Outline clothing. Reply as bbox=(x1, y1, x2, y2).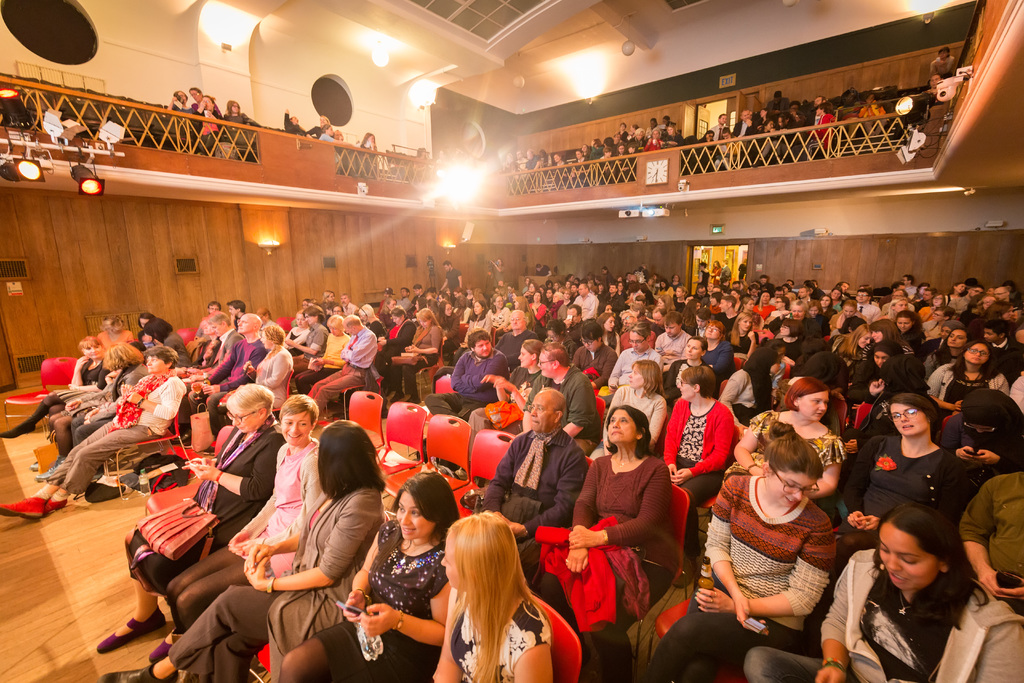
bbox=(534, 302, 548, 322).
